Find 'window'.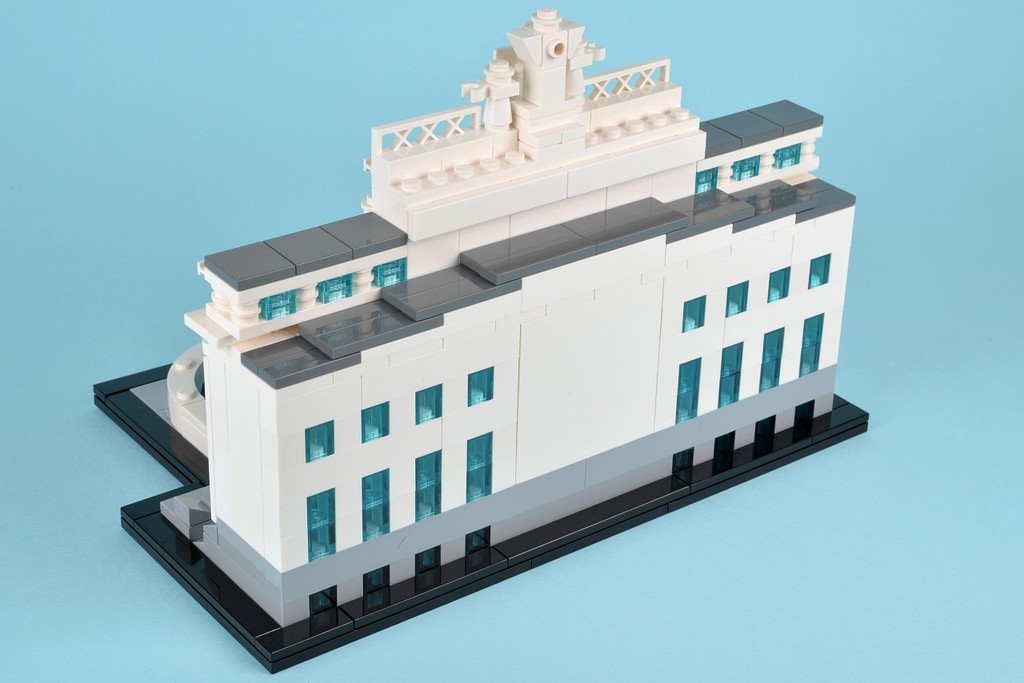
<region>462, 428, 493, 506</region>.
